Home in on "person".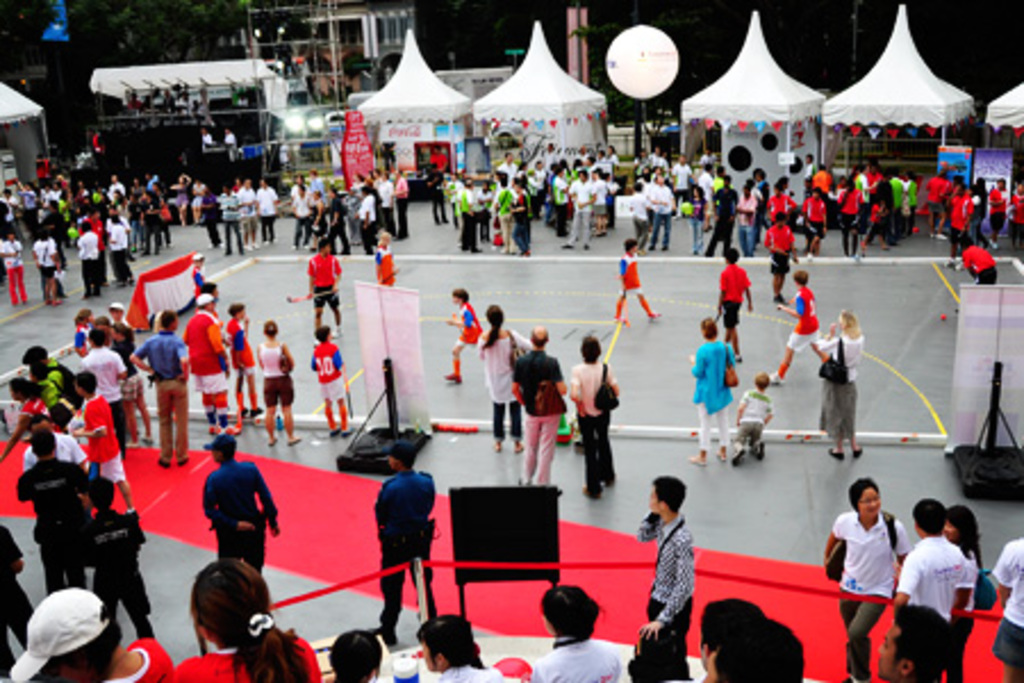
Homed in at 710/619/815/681.
